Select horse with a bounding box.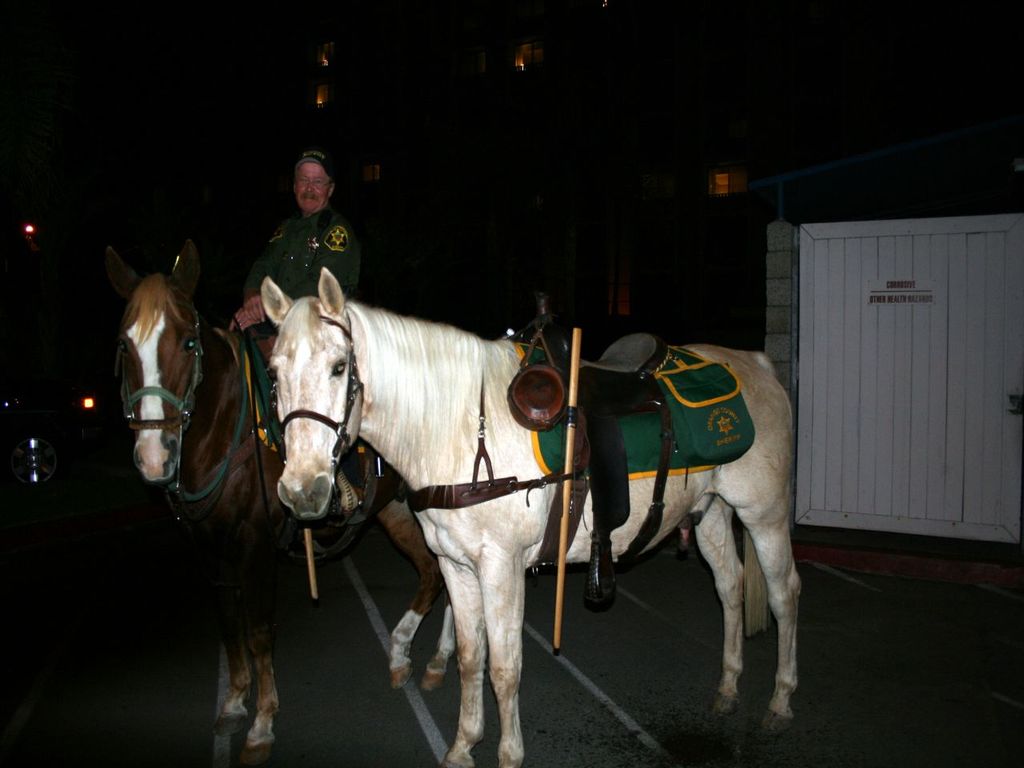
102,232,461,762.
